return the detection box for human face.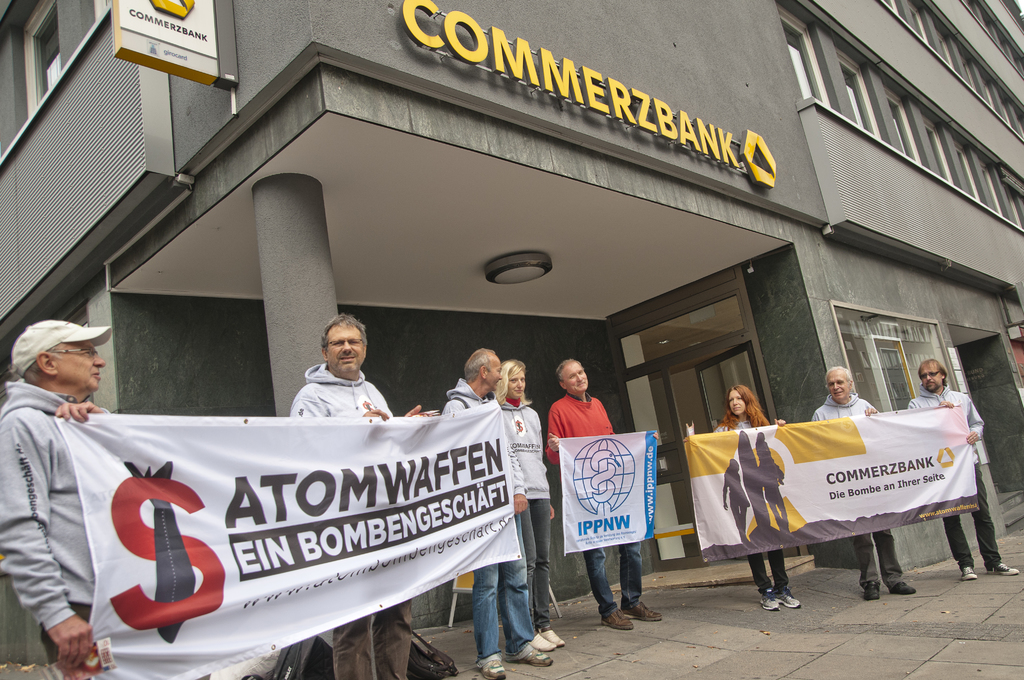
919,364,942,387.
